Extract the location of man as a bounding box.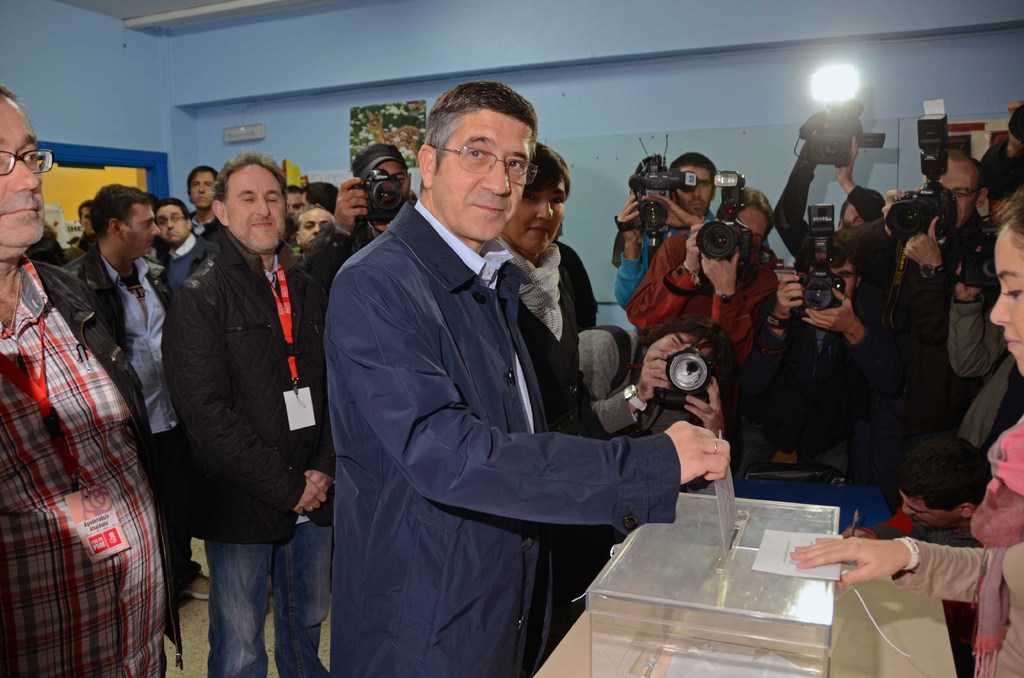
box=[305, 86, 670, 670].
